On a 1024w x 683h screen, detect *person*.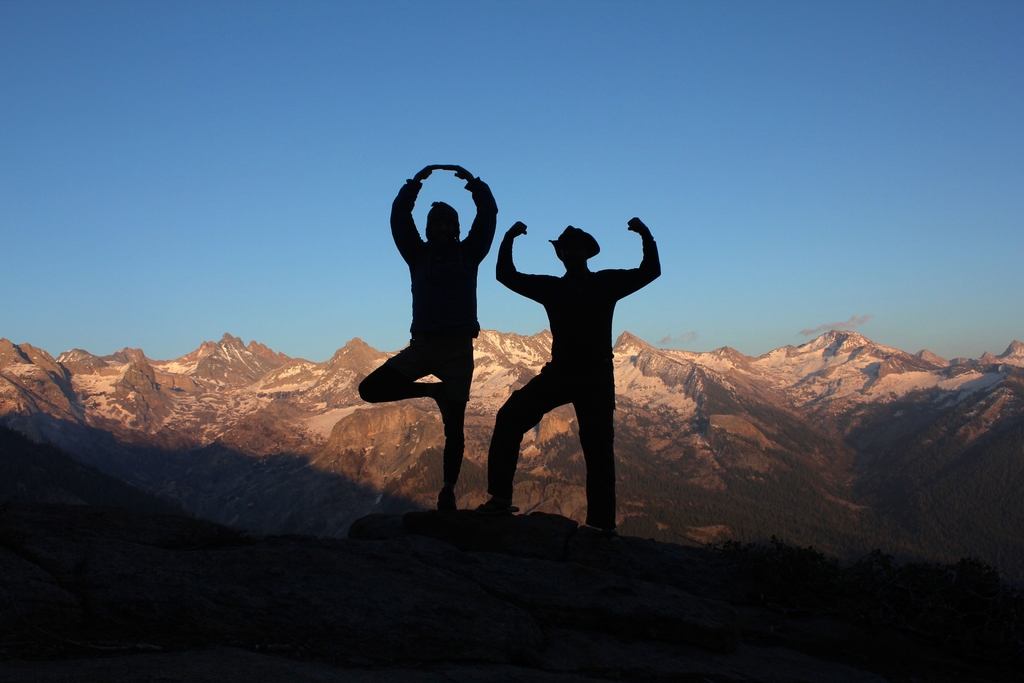
<bbox>358, 160, 502, 514</bbox>.
